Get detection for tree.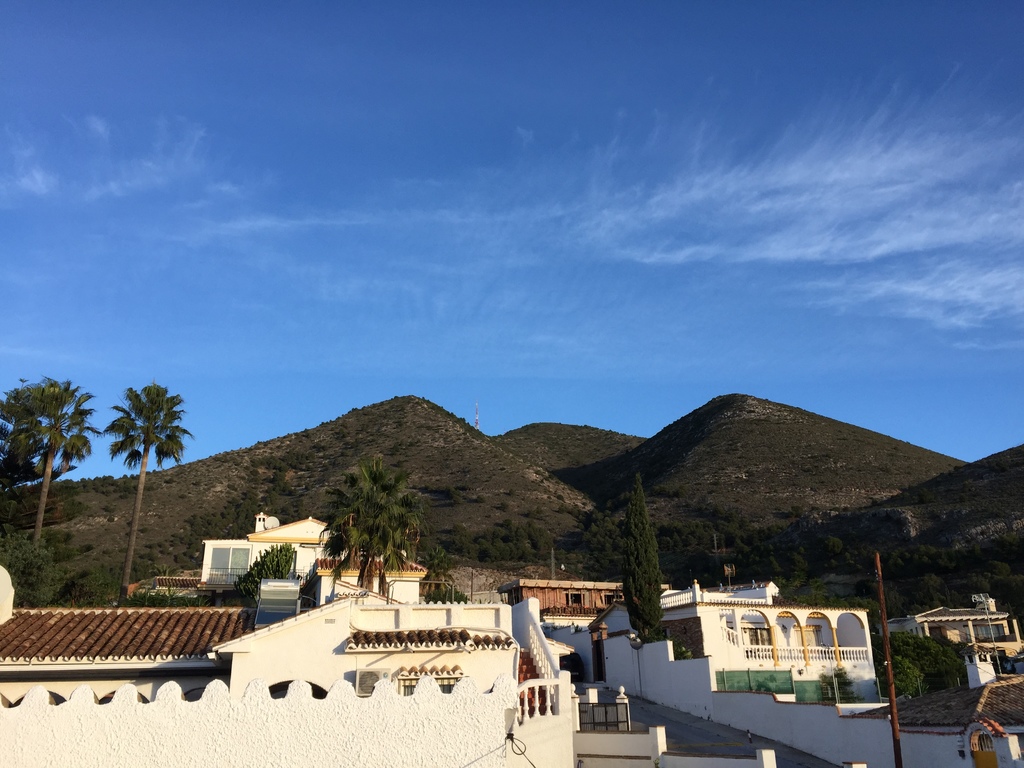
Detection: (x1=103, y1=381, x2=191, y2=603).
